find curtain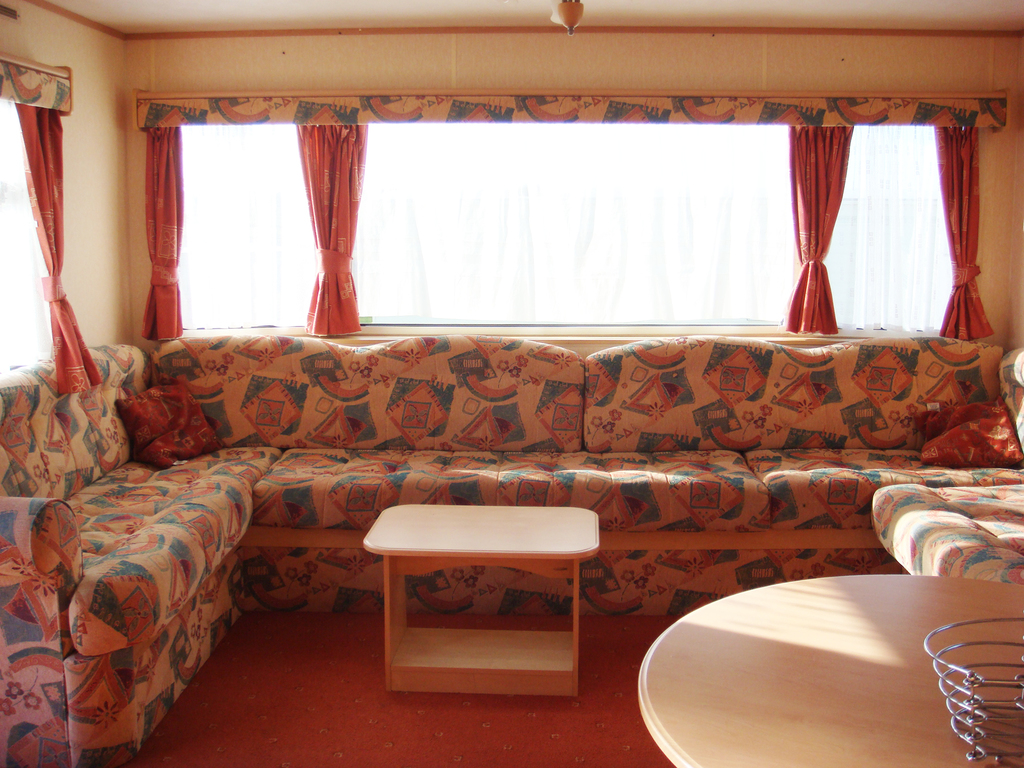
[288,114,370,335]
